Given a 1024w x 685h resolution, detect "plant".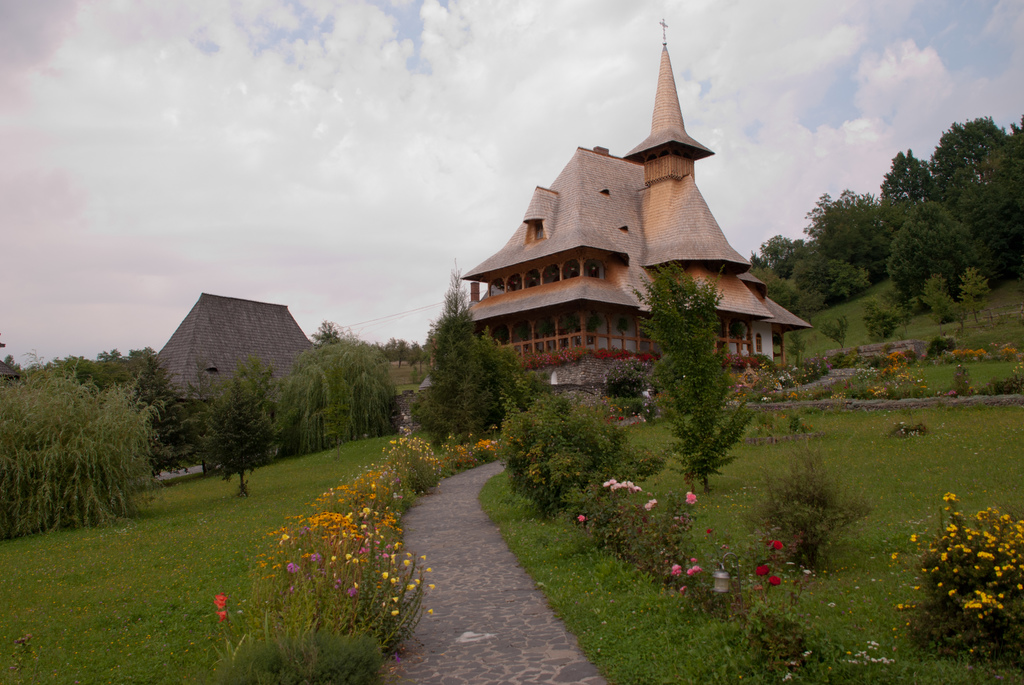
<box>312,481,403,540</box>.
